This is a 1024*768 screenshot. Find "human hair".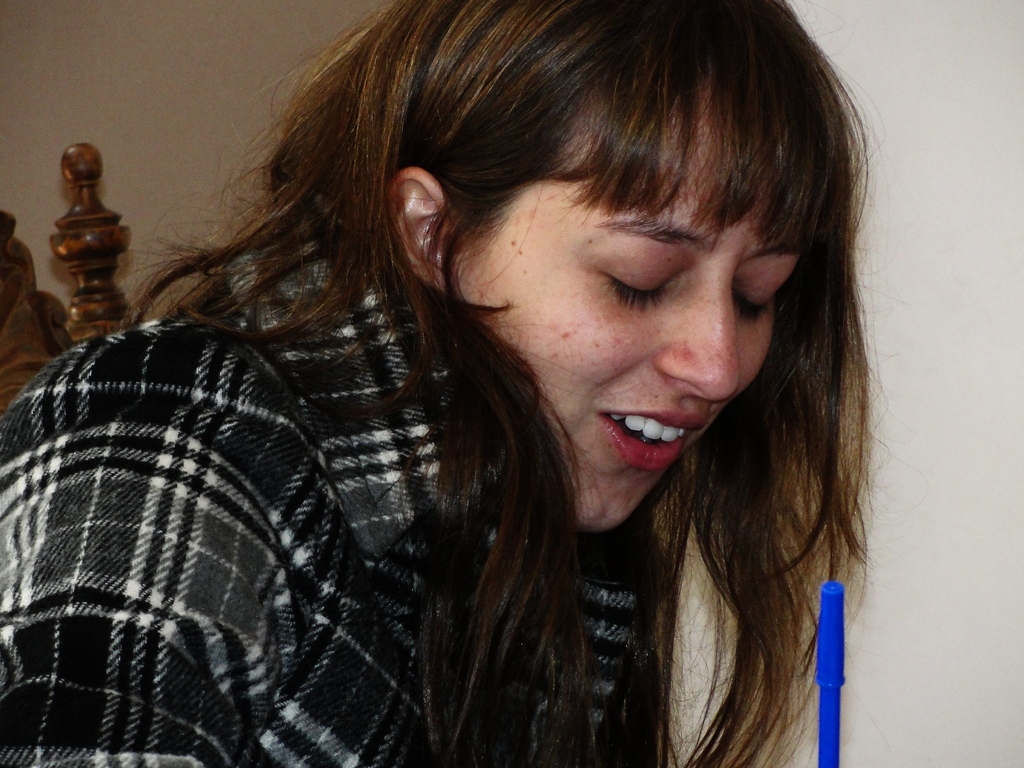
Bounding box: 136, 0, 884, 660.
